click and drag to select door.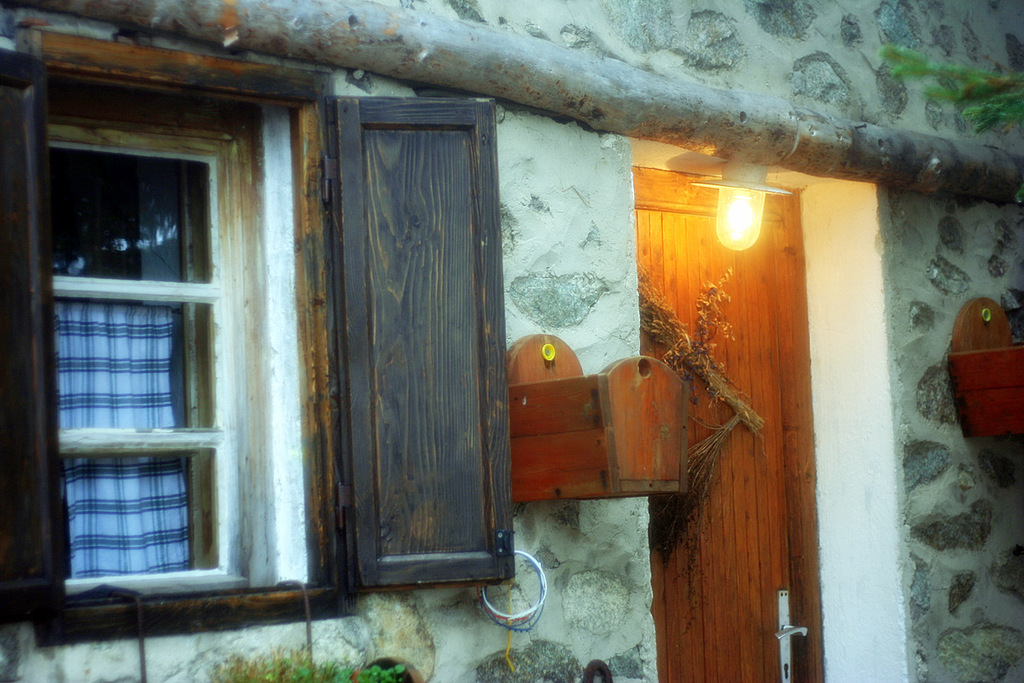
Selection: Rect(629, 169, 830, 682).
